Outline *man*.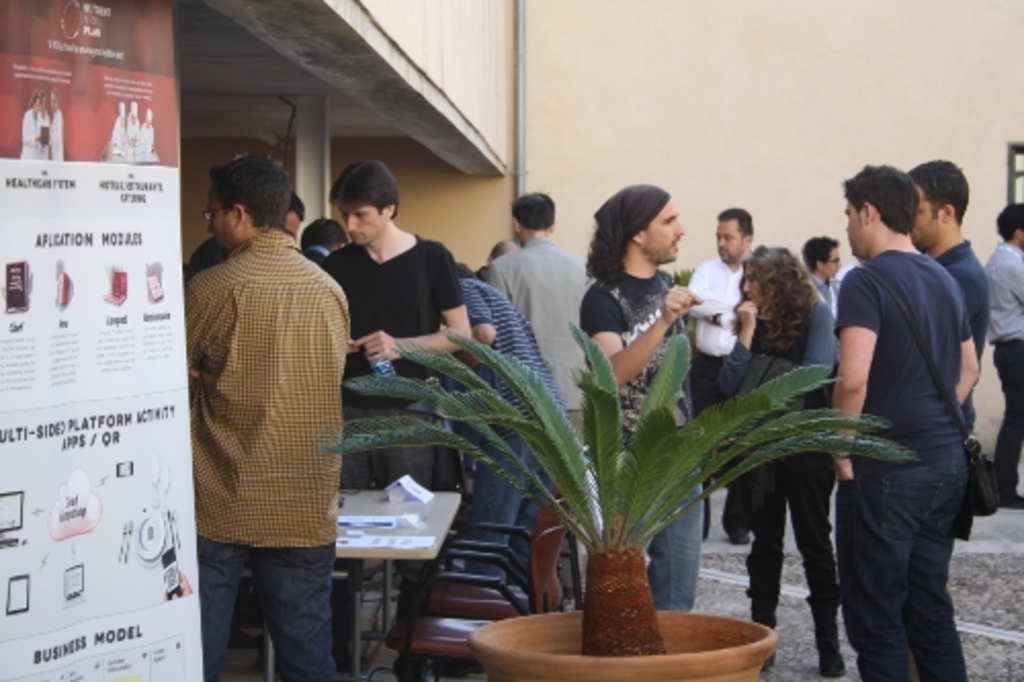
Outline: l=473, t=201, r=586, b=446.
